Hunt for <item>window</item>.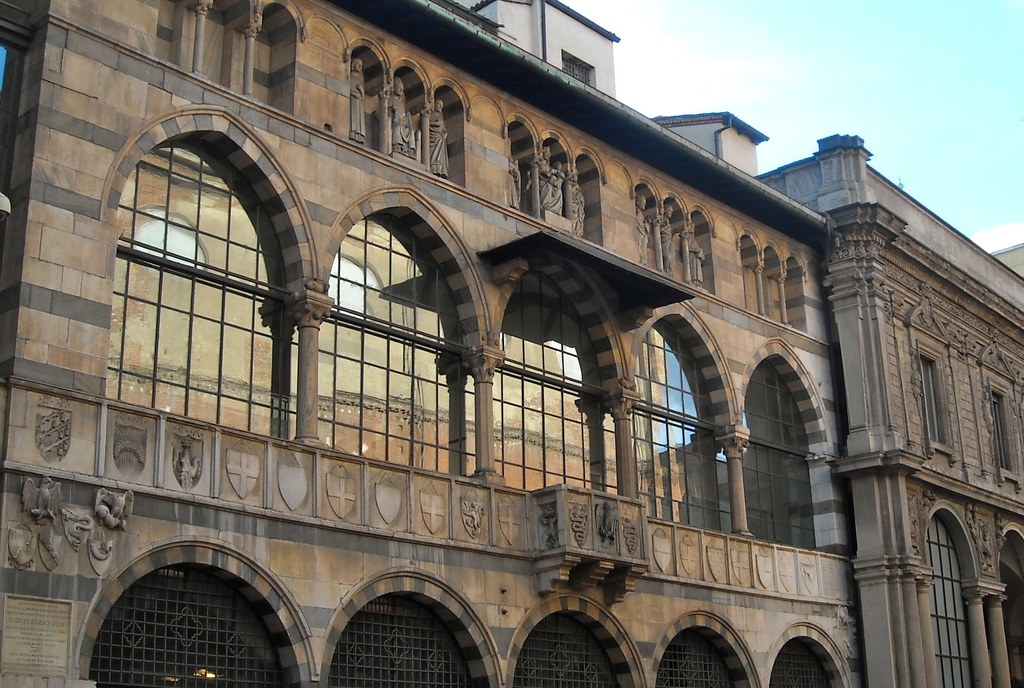
Hunted down at select_region(337, 216, 470, 474).
